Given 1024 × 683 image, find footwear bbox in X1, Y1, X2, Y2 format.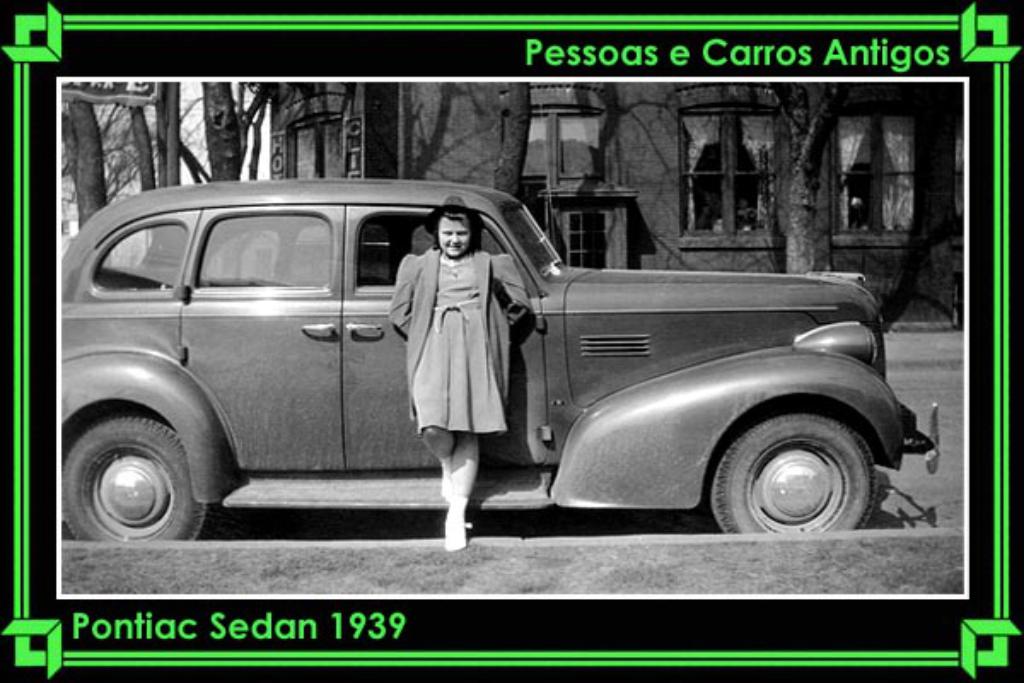
439, 449, 451, 502.
